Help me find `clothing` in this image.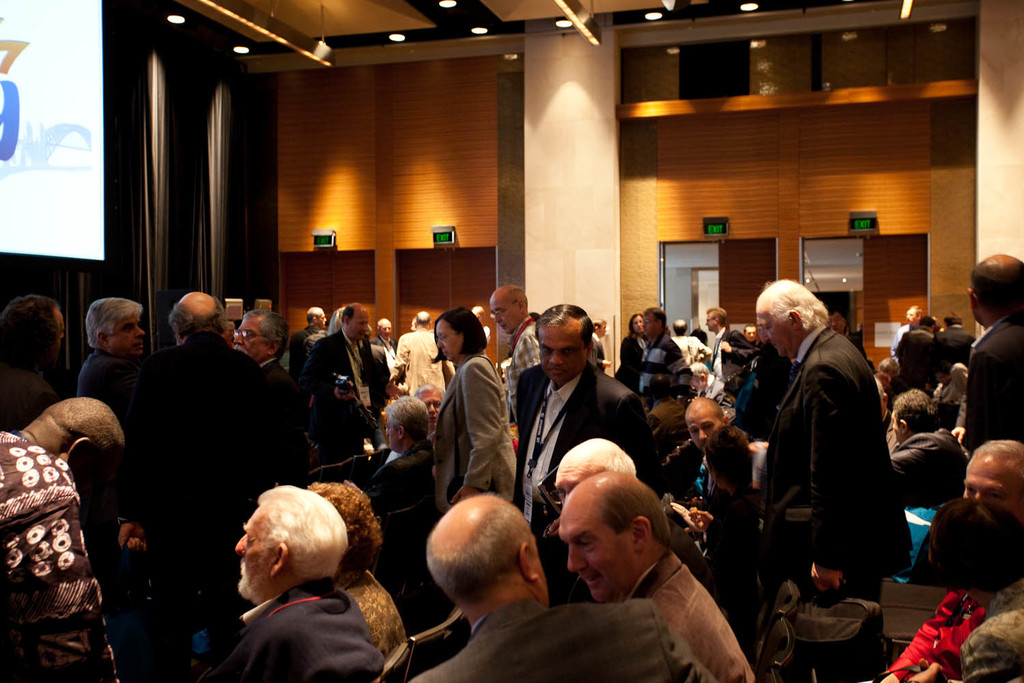
Found it: pyautogui.locateOnScreen(620, 327, 649, 381).
